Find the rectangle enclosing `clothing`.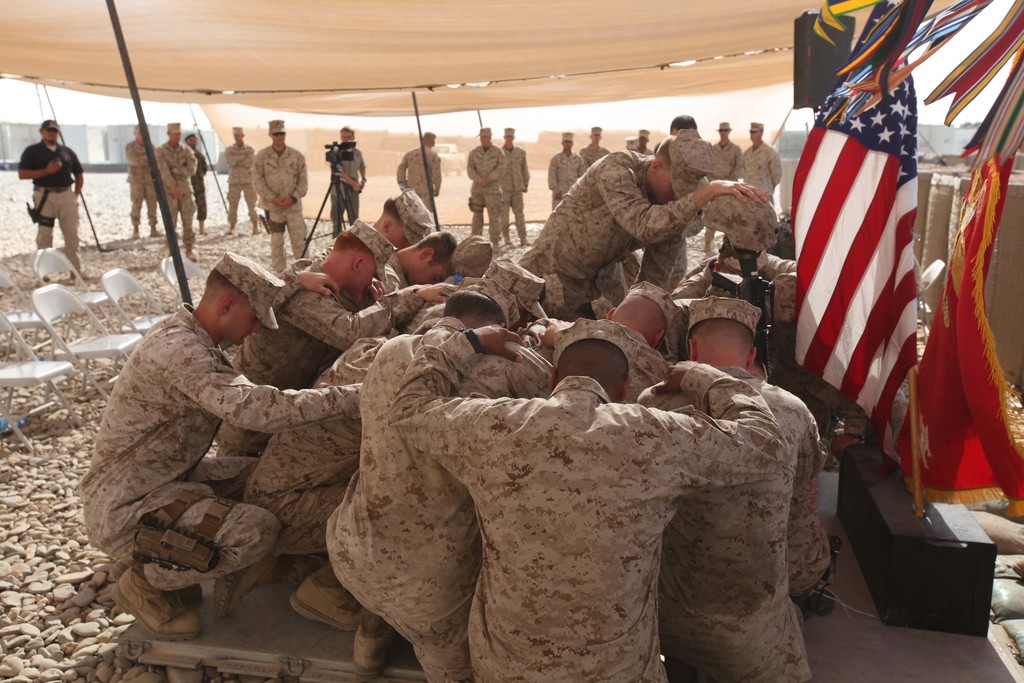
select_region(120, 136, 161, 224).
